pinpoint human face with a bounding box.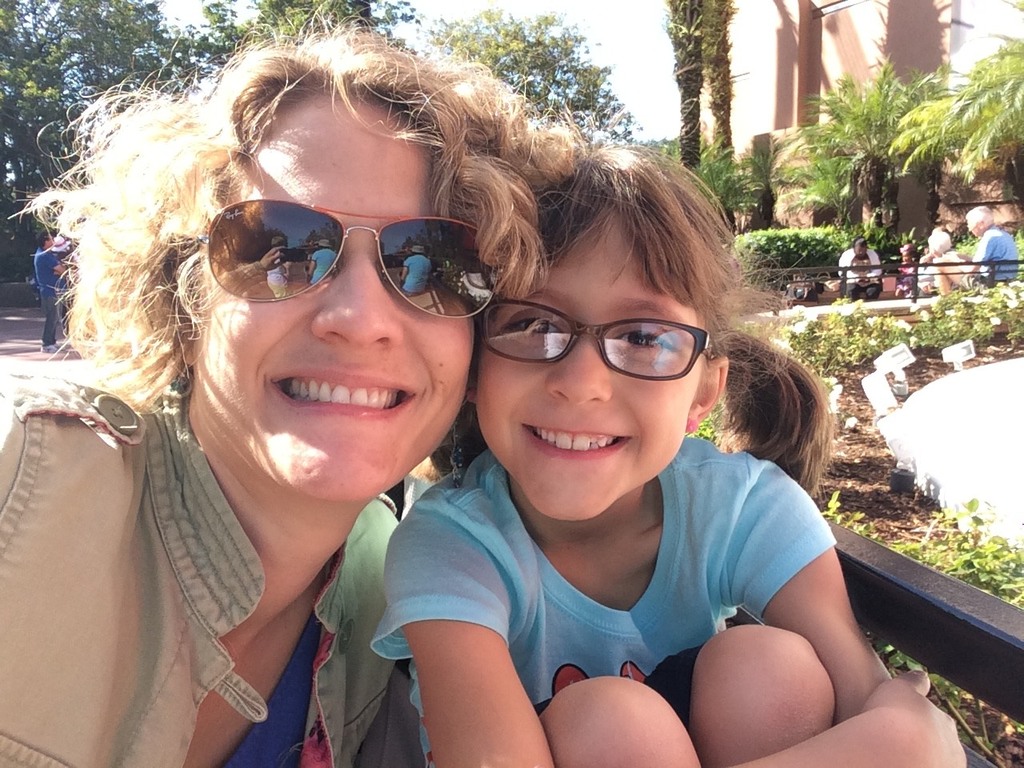
crop(482, 207, 705, 516).
